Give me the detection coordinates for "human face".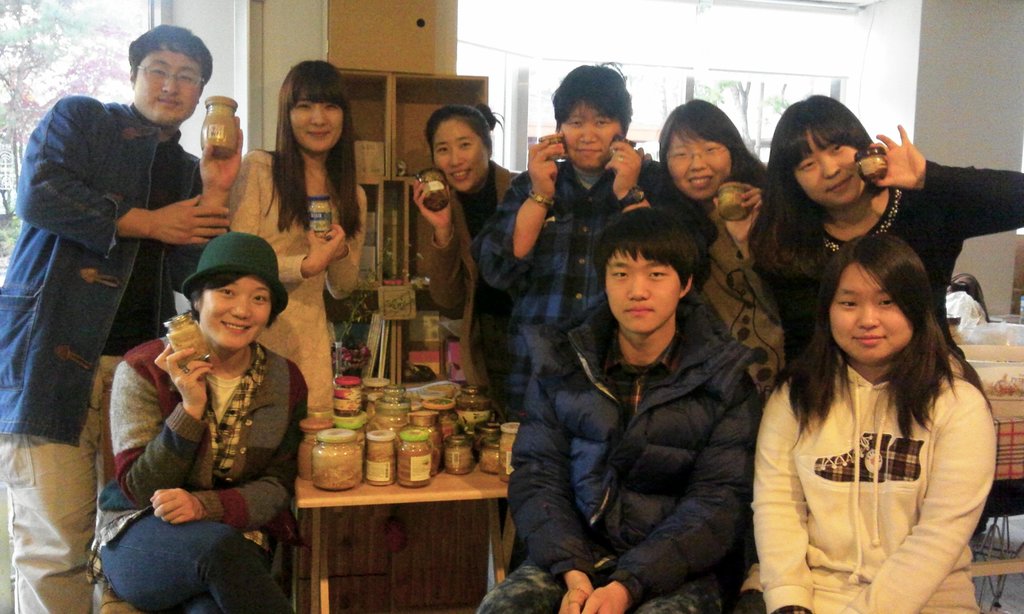
box(289, 91, 342, 151).
